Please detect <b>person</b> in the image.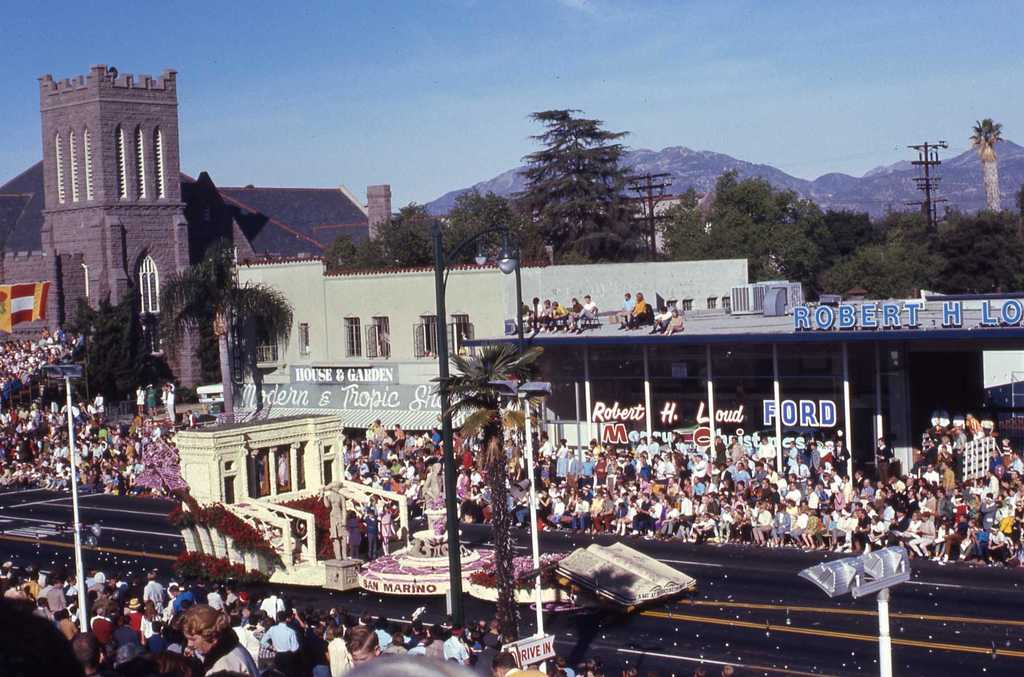
locate(624, 293, 645, 325).
